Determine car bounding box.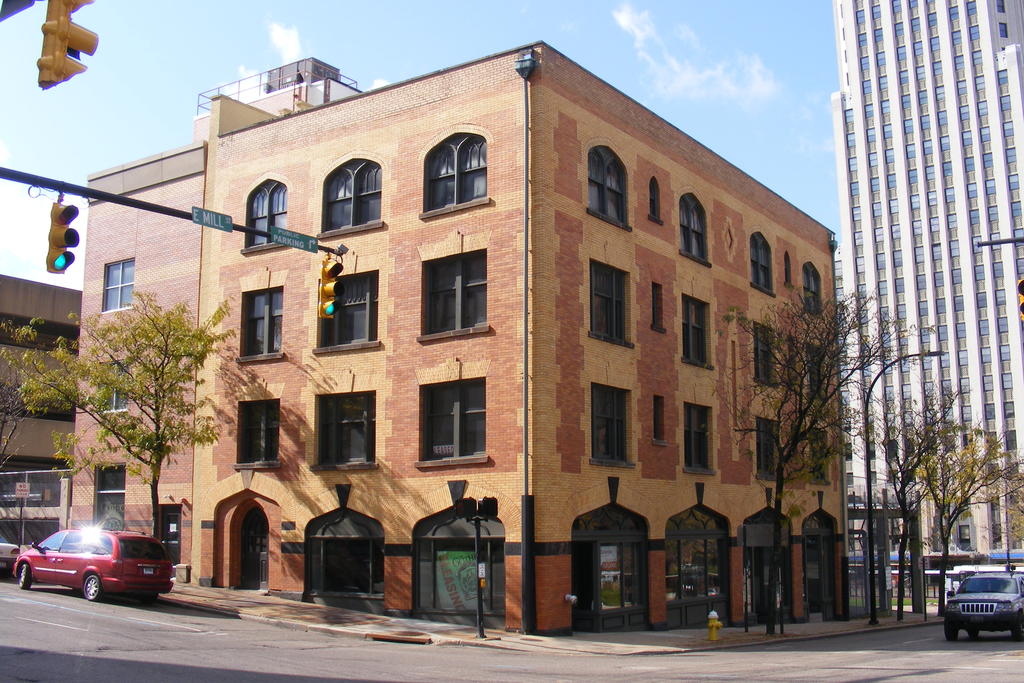
Determined: bbox=(944, 569, 1023, 638).
